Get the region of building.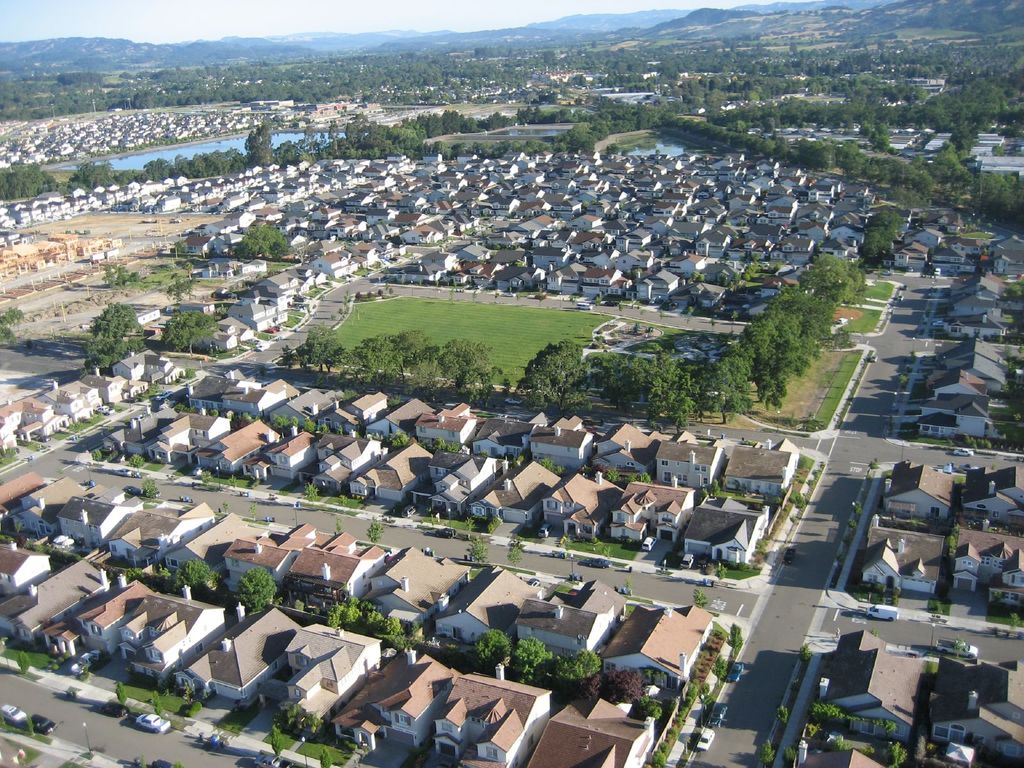
[862, 509, 936, 595].
